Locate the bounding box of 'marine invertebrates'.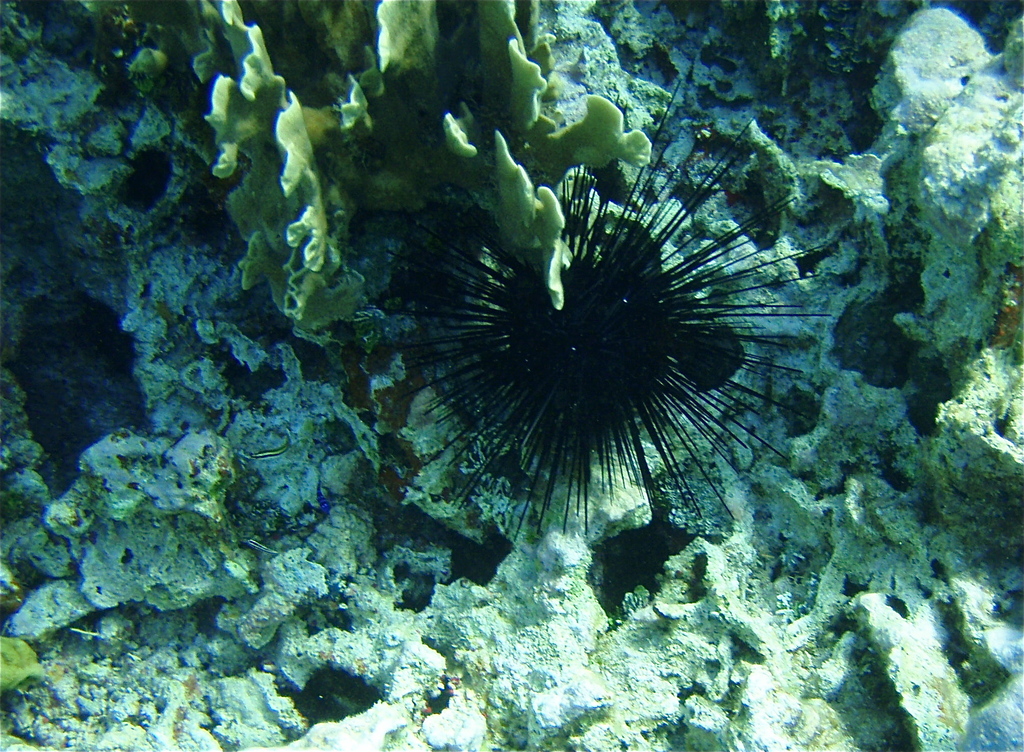
Bounding box: Rect(180, 0, 671, 402).
